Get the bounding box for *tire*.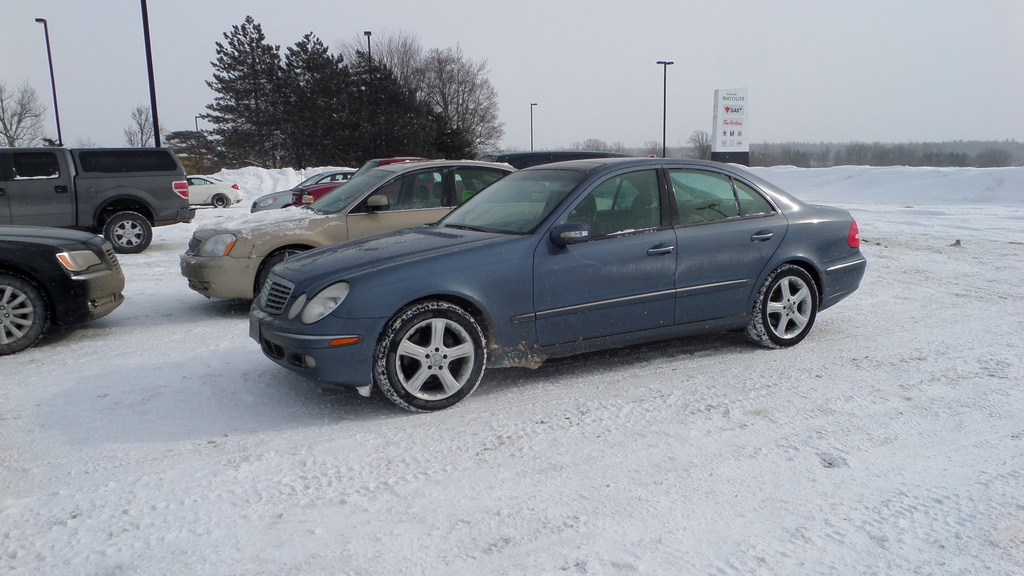
region(0, 275, 49, 356).
